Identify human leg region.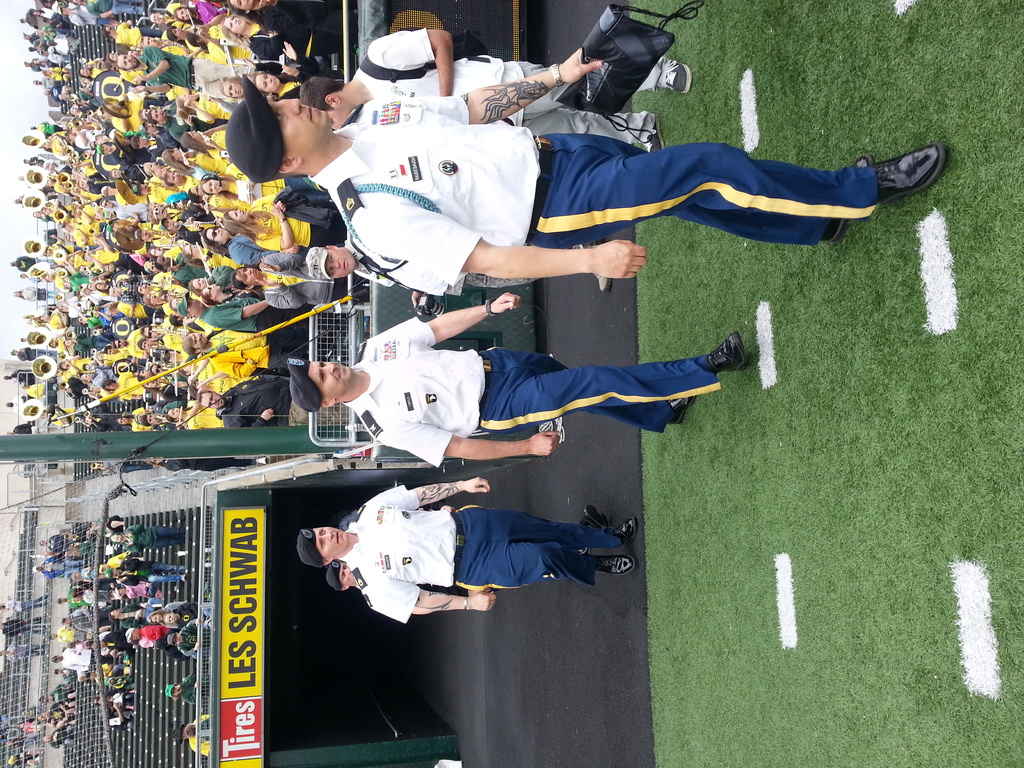
Region: (562, 132, 872, 246).
